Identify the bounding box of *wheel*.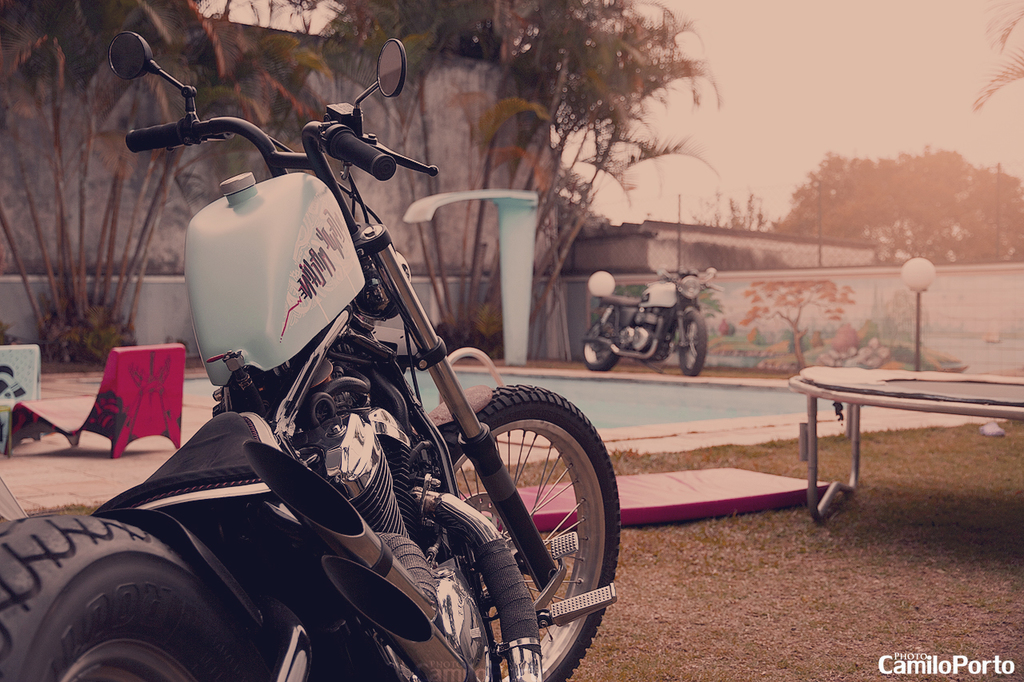
{"left": 673, "top": 308, "right": 707, "bottom": 371}.
